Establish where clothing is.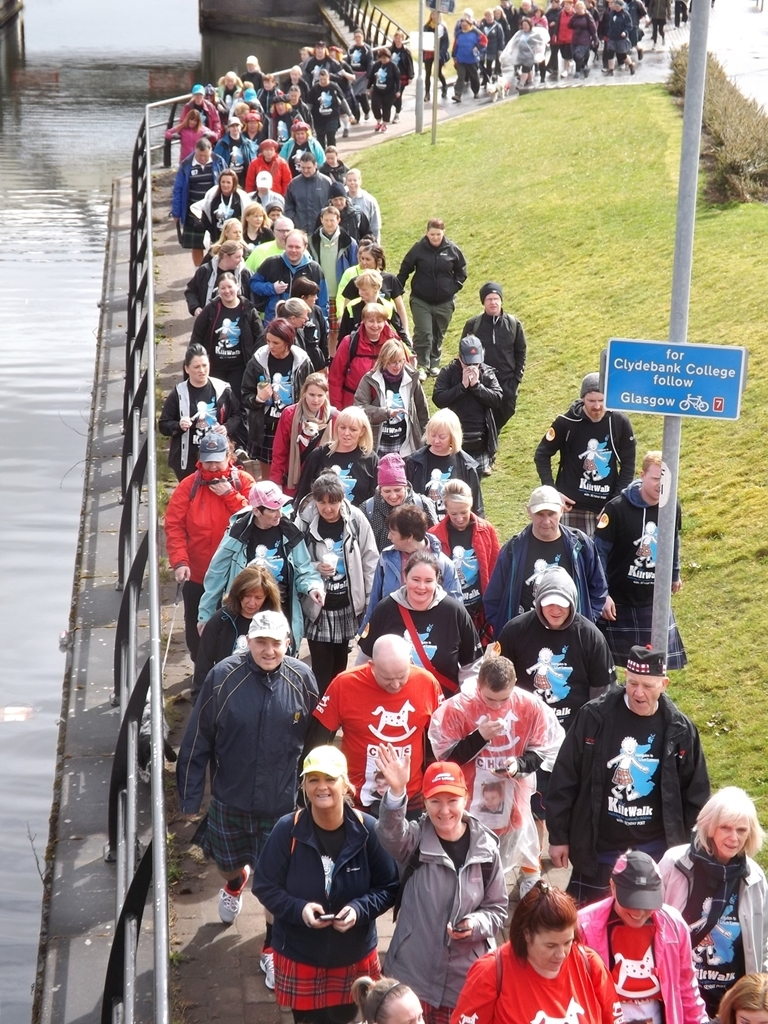
Established at 375, 783, 506, 1022.
